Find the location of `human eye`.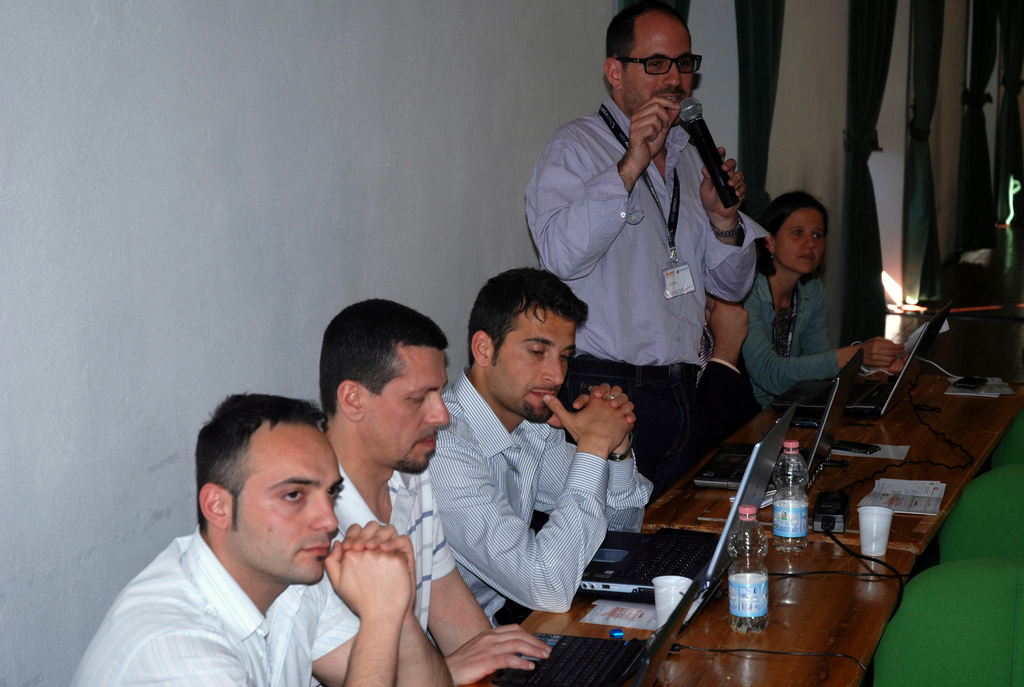
Location: [left=561, top=350, right=570, bottom=362].
